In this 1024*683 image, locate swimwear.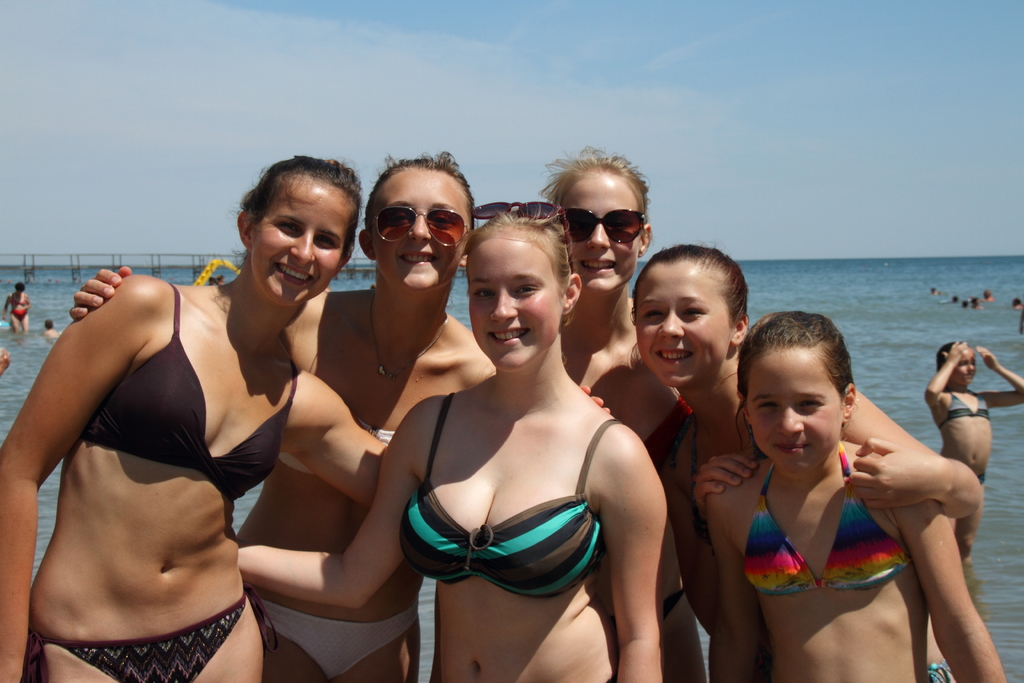
Bounding box: 396:389:619:608.
